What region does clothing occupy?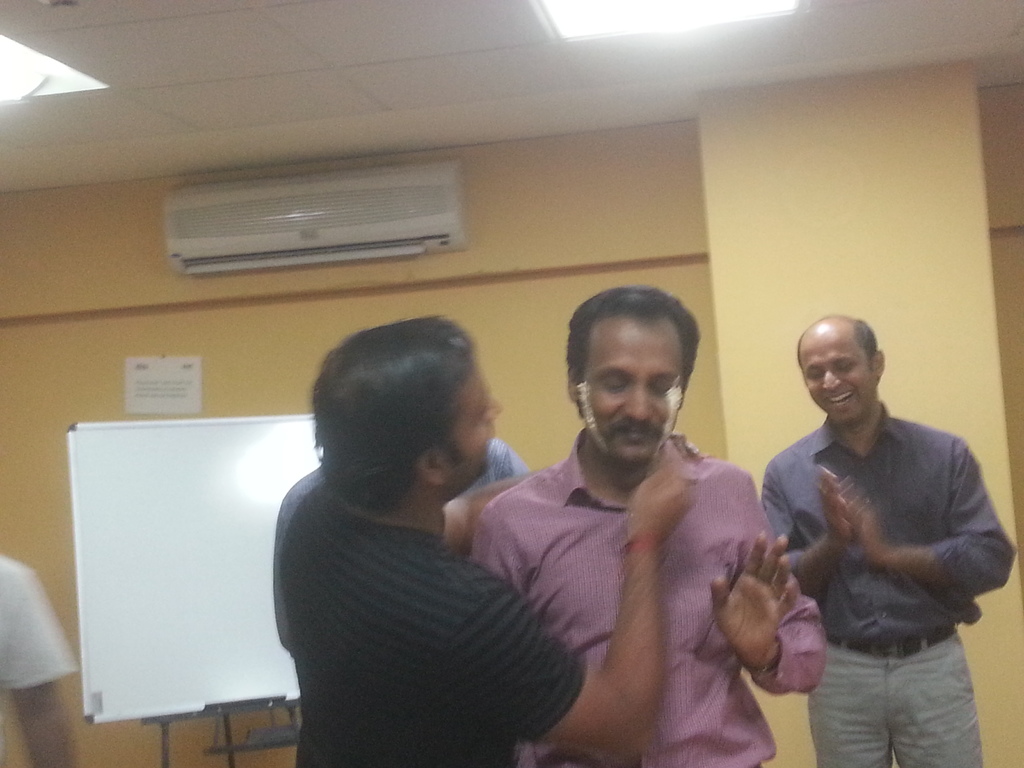
[left=461, top=426, right=824, bottom=767].
